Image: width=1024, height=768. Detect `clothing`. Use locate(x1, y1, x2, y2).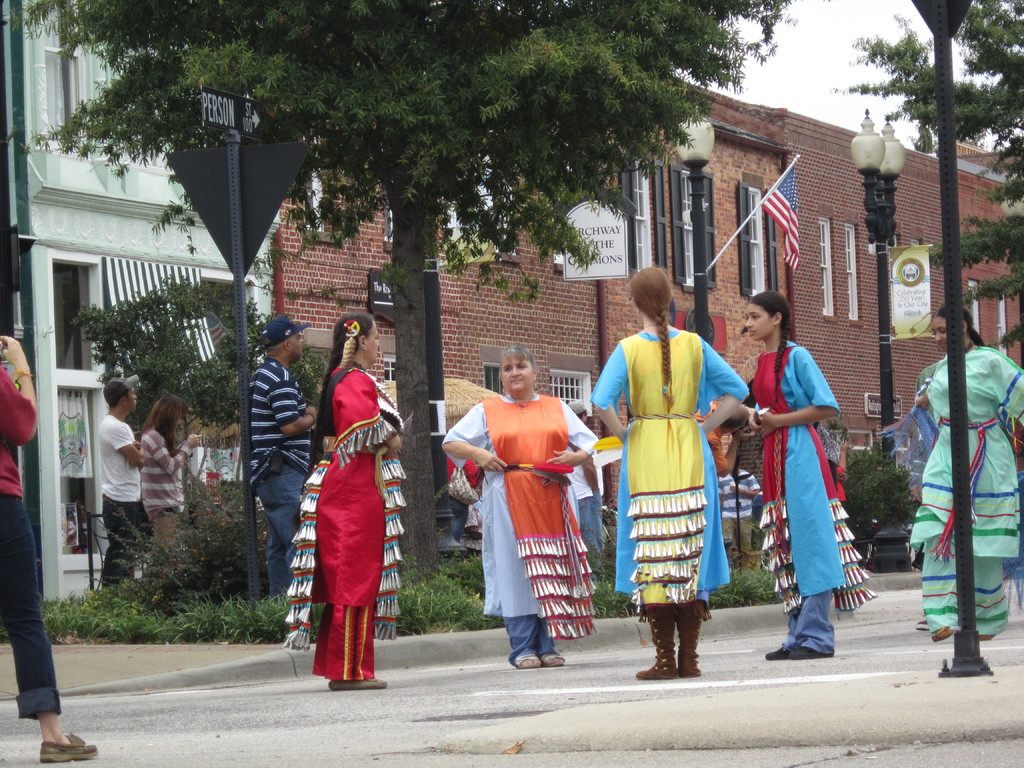
locate(440, 385, 600, 667).
